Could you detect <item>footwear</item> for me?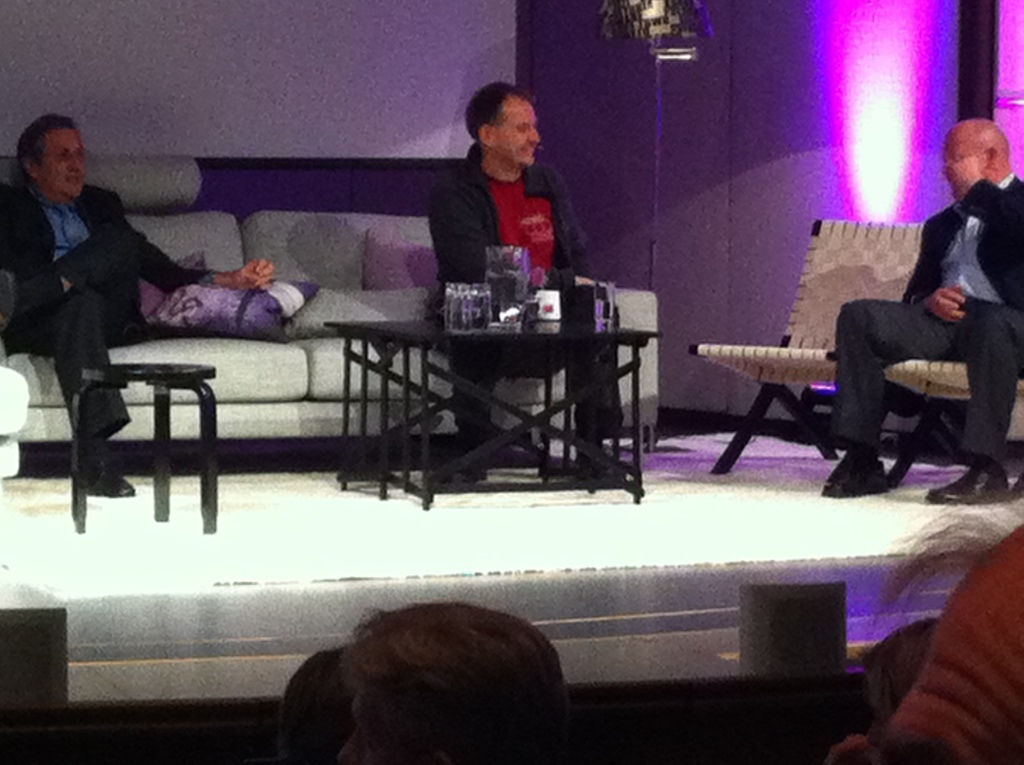
Detection result: l=0, t=271, r=16, b=330.
